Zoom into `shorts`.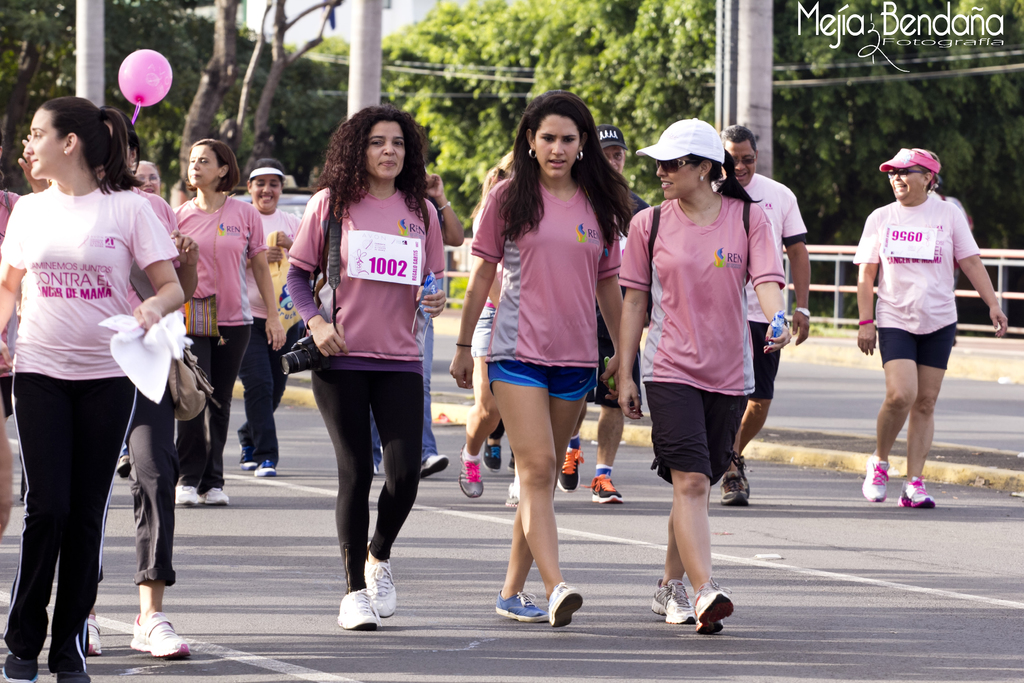
Zoom target: detection(604, 349, 643, 409).
